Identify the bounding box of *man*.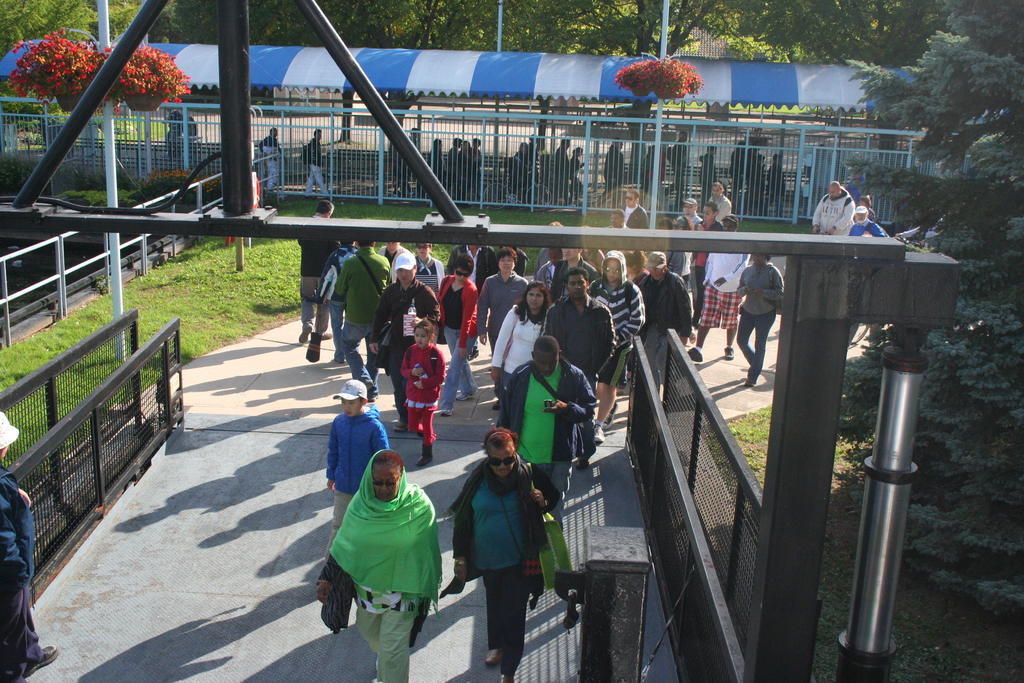
bbox(311, 241, 360, 366).
